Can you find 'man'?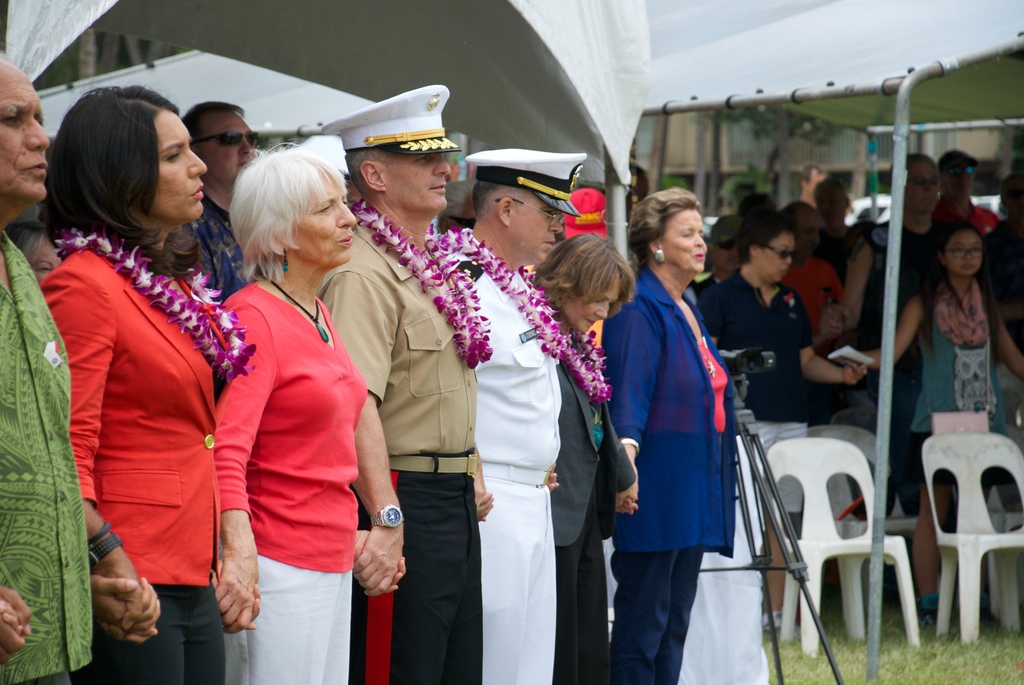
Yes, bounding box: 820/155/947/521.
